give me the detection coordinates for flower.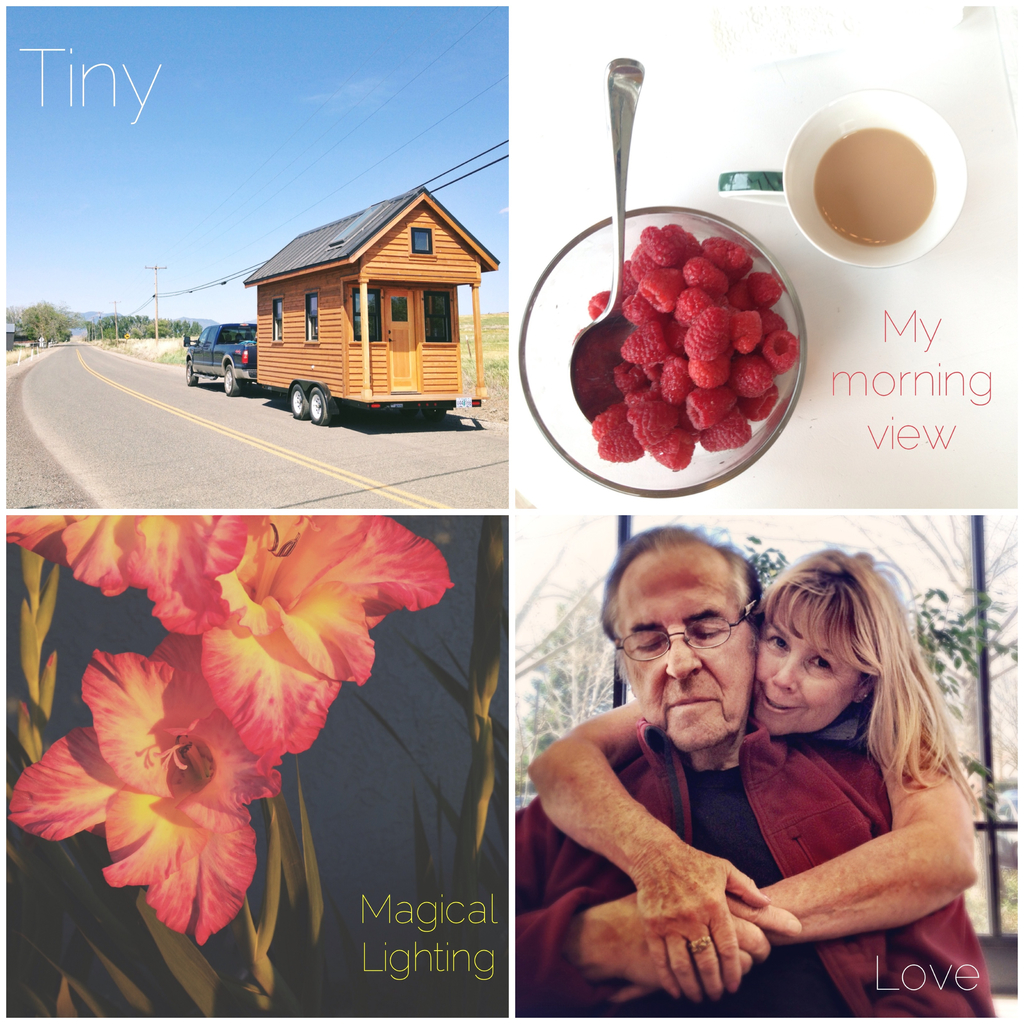
locate(49, 664, 266, 959).
